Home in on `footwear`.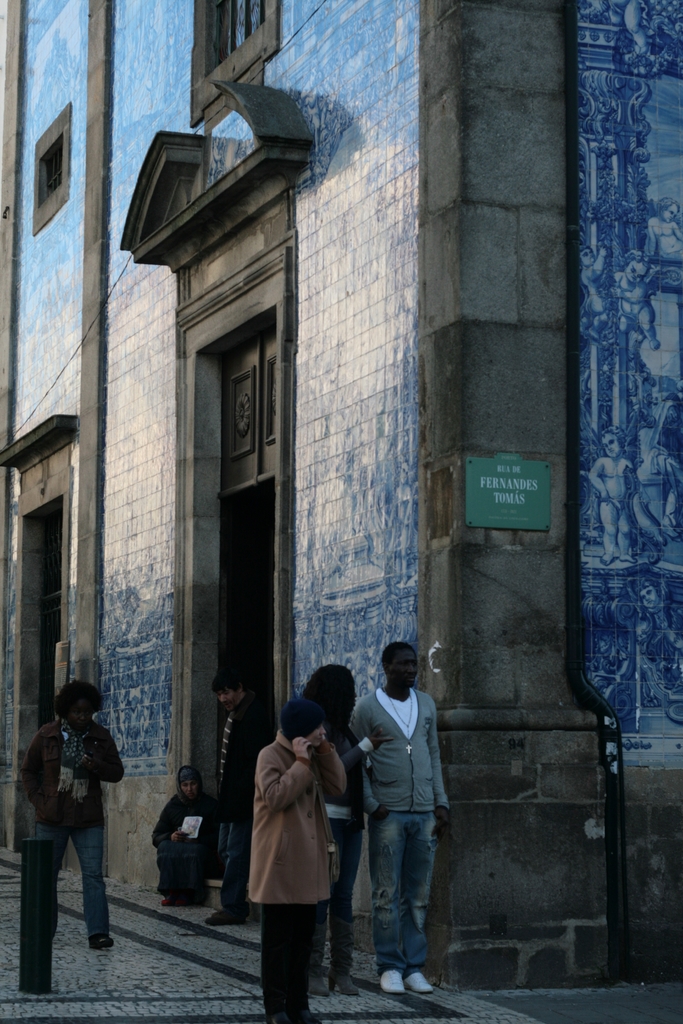
Homed in at box(379, 970, 404, 996).
